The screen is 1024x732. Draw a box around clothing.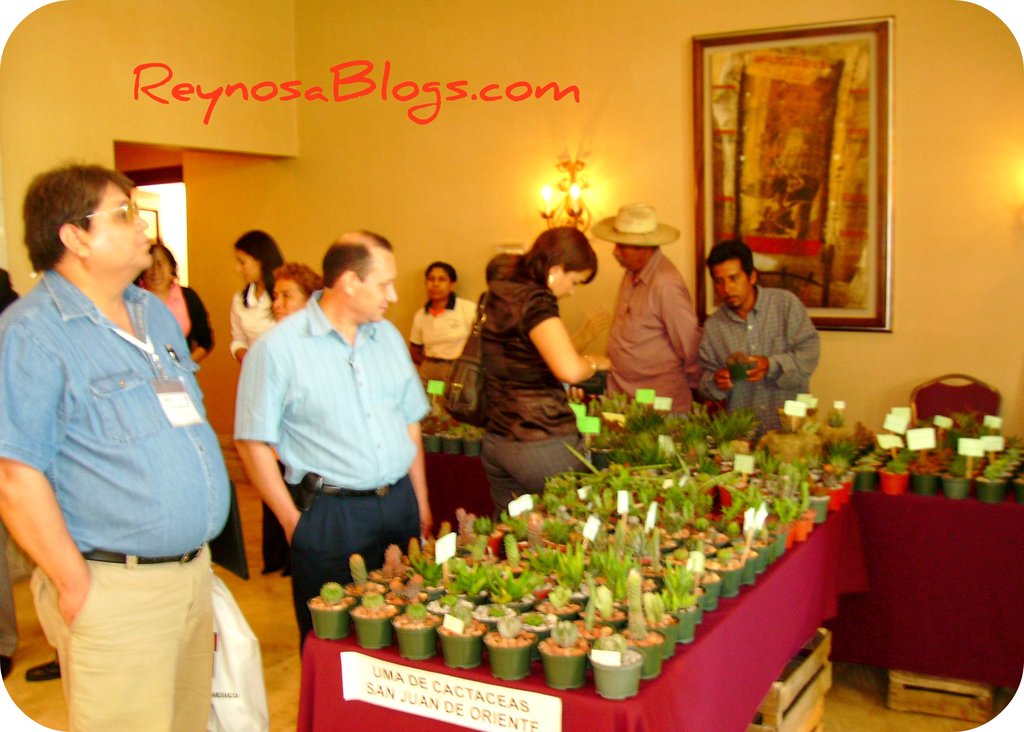
region(230, 284, 424, 655).
